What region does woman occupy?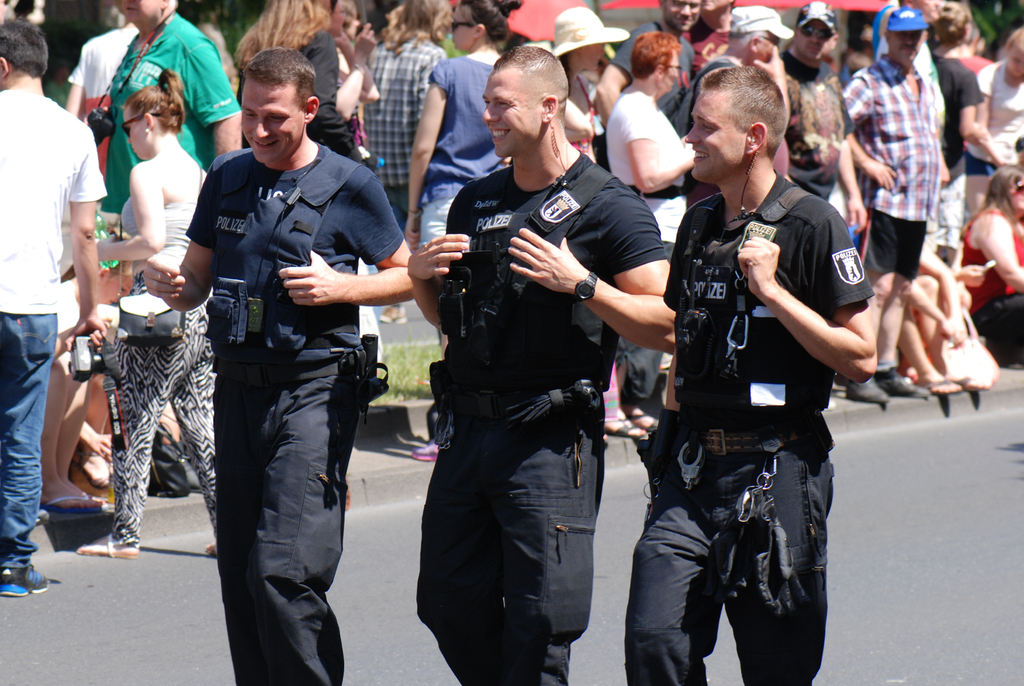
[75,75,219,560].
